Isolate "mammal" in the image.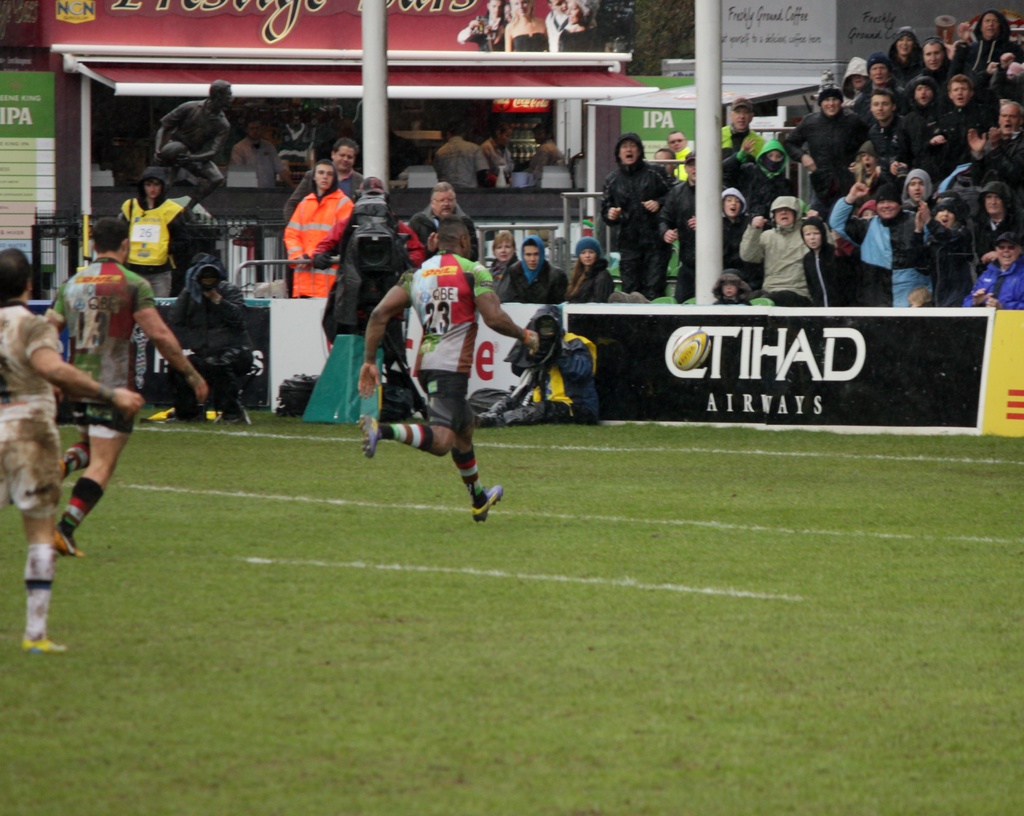
Isolated region: box(0, 248, 138, 651).
